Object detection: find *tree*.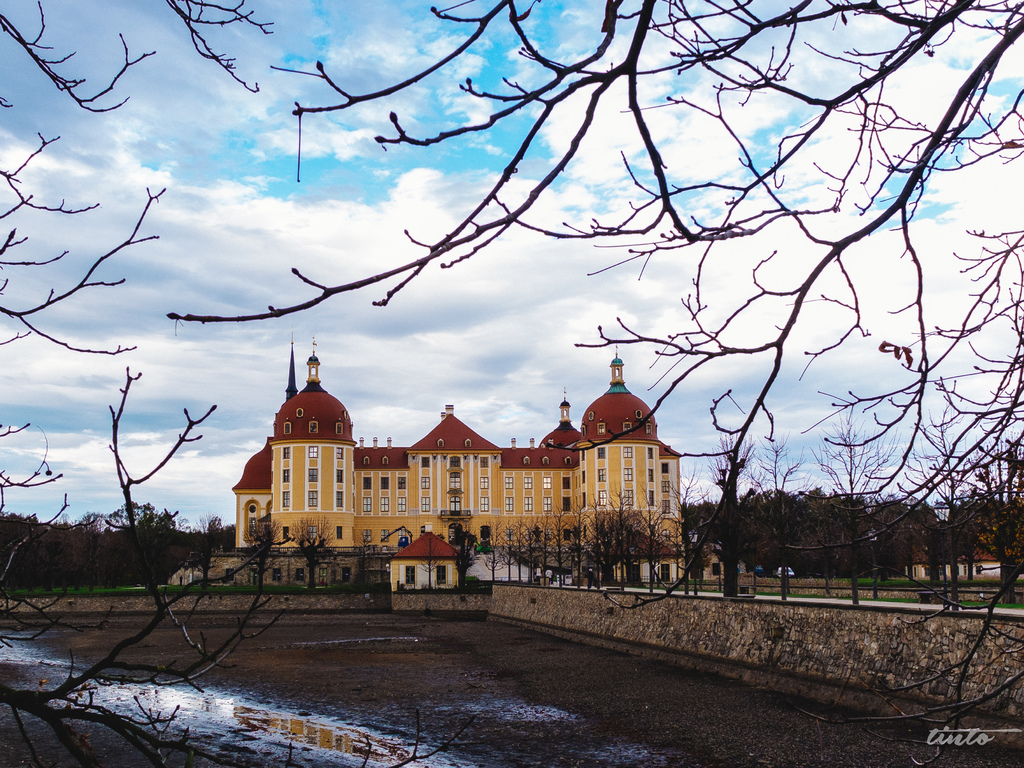
{"x1": 170, "y1": 0, "x2": 1023, "y2": 767}.
